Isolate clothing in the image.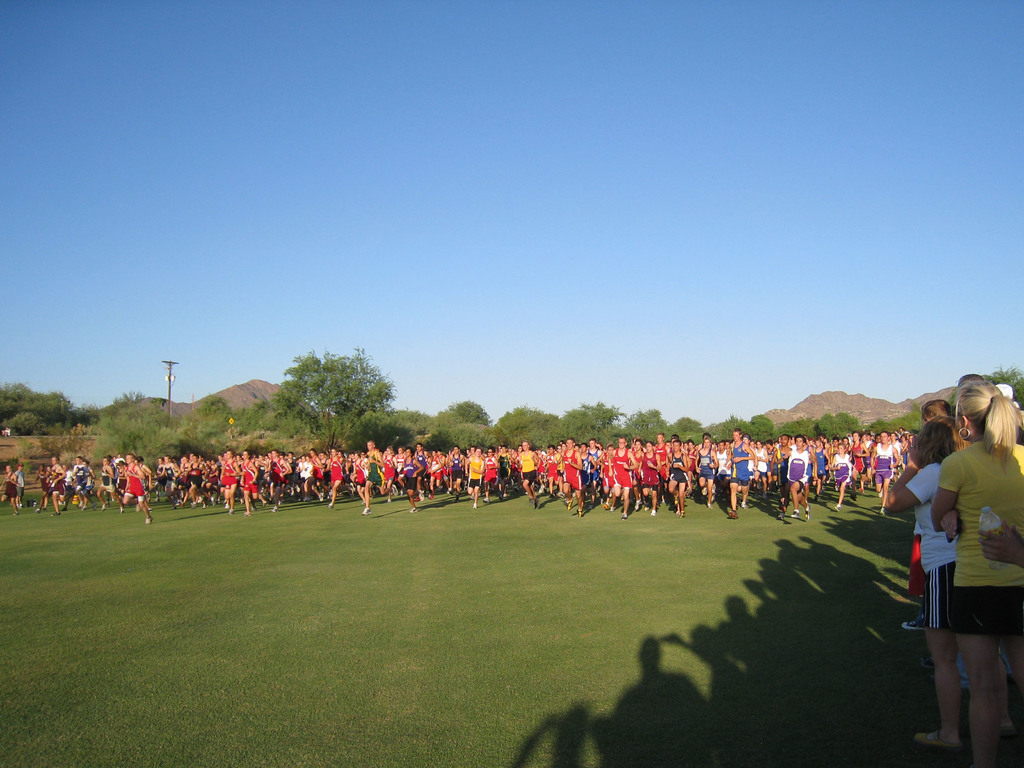
Isolated region: crop(454, 456, 461, 480).
